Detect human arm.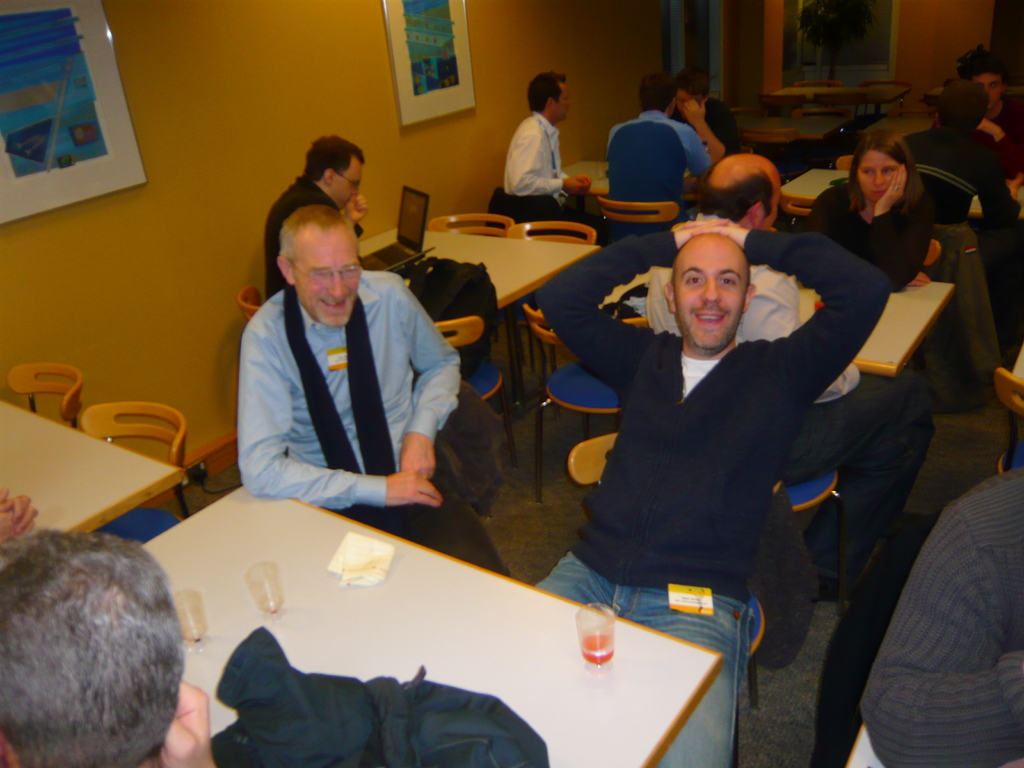
Detected at (left=539, top=214, right=736, bottom=397).
